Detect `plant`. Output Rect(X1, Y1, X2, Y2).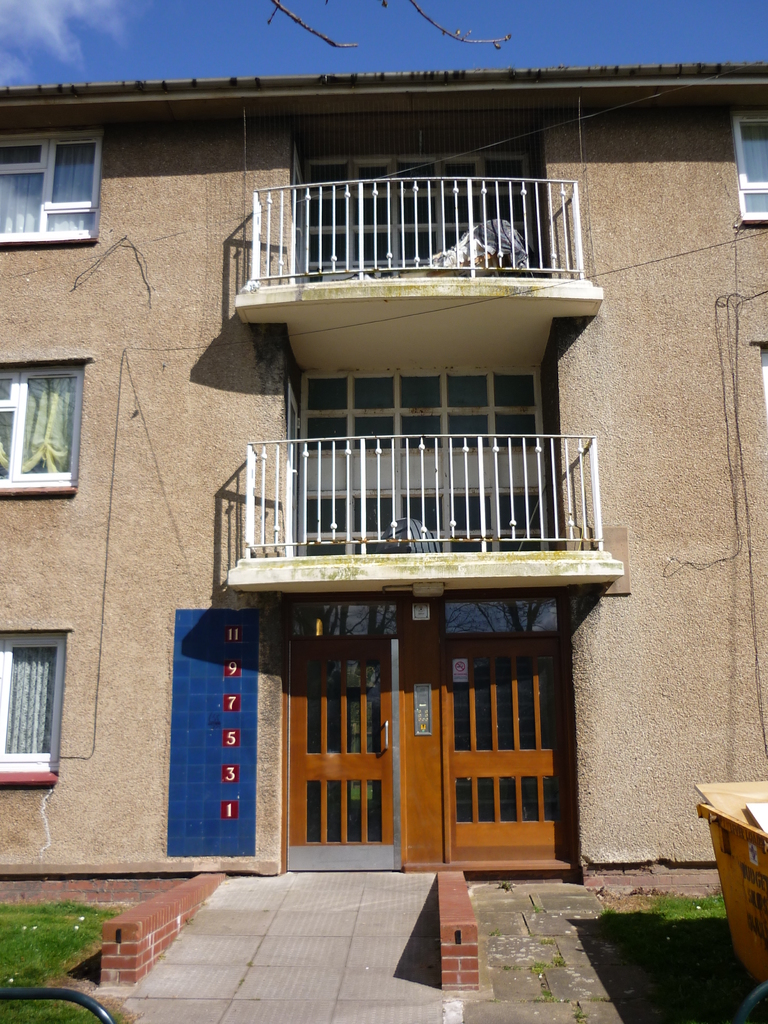
Rect(550, 955, 570, 971).
